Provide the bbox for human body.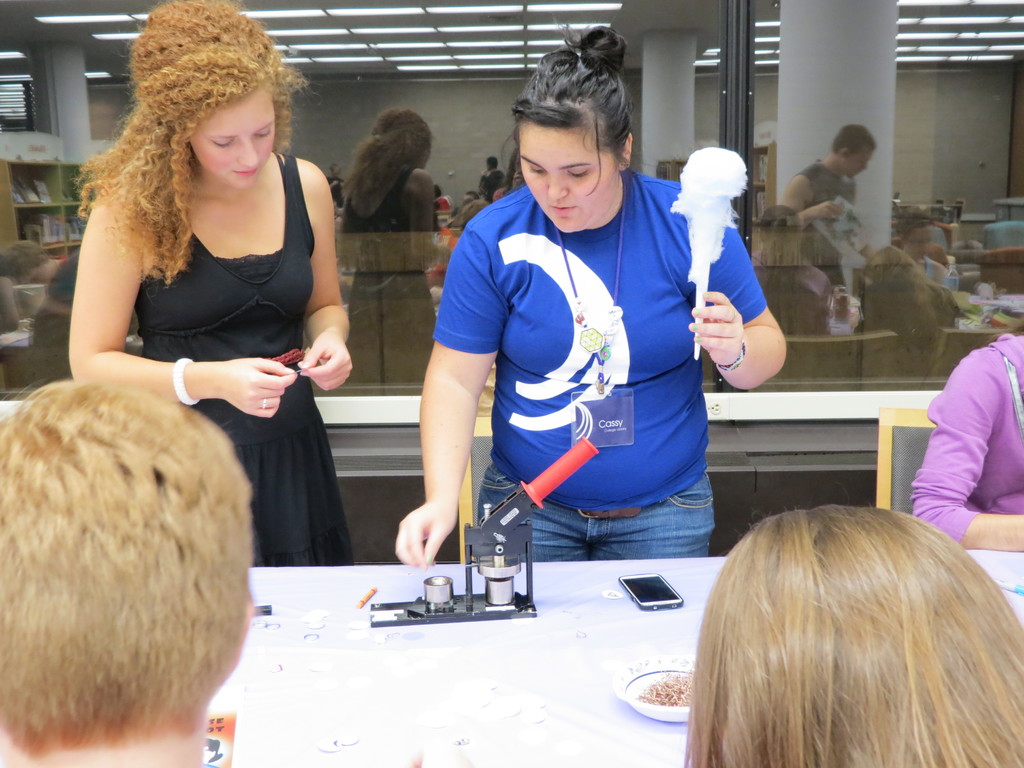
329,105,463,384.
